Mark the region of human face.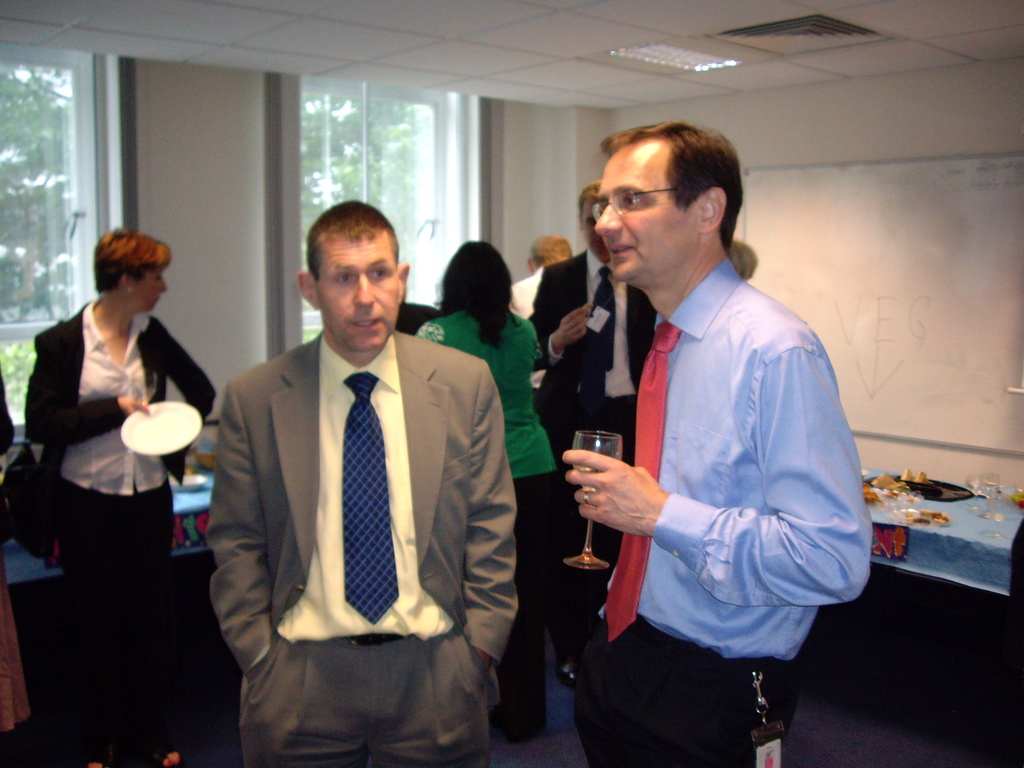
Region: l=318, t=233, r=397, b=351.
